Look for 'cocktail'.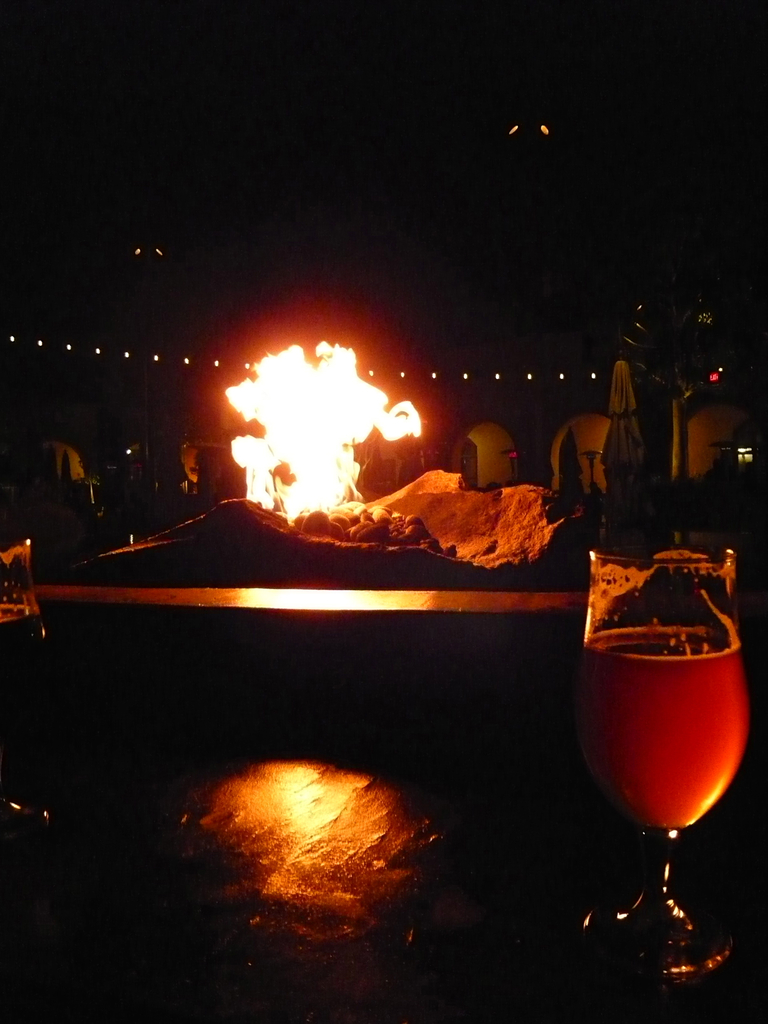
Found: x1=572 y1=543 x2=746 y2=975.
